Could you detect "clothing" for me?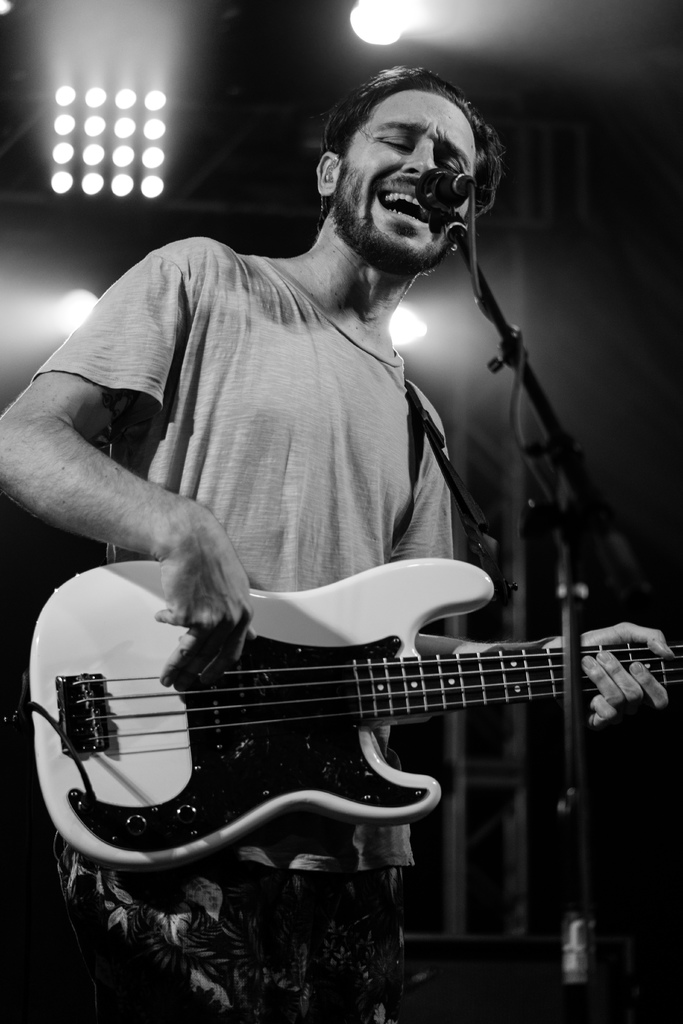
Detection result: bbox=(29, 243, 456, 1023).
